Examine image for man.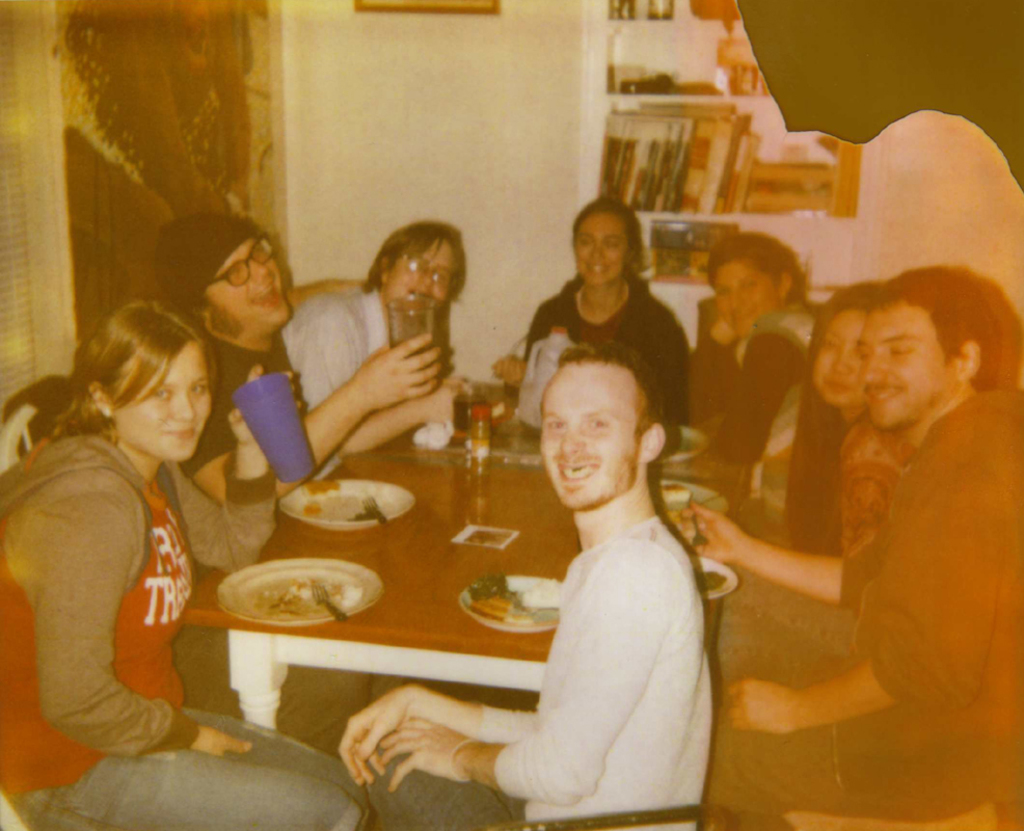
Examination result: 343, 303, 707, 802.
